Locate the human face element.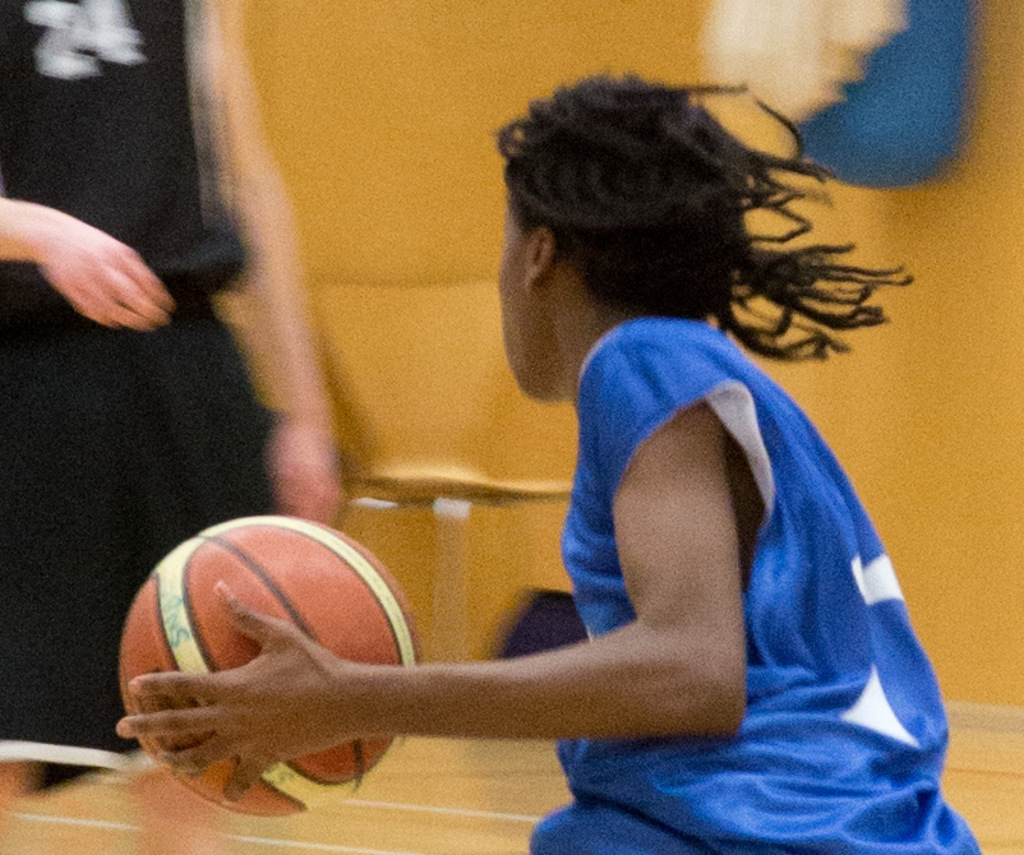
Element bbox: x1=501 y1=193 x2=534 y2=398.
